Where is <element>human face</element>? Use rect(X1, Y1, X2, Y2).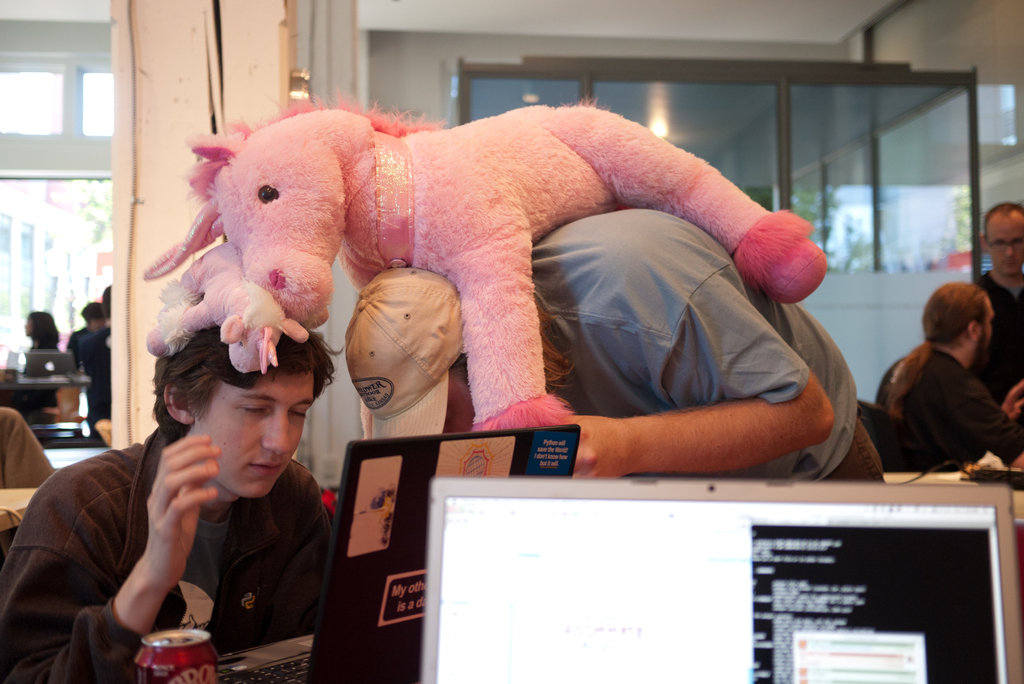
rect(988, 215, 1020, 281).
